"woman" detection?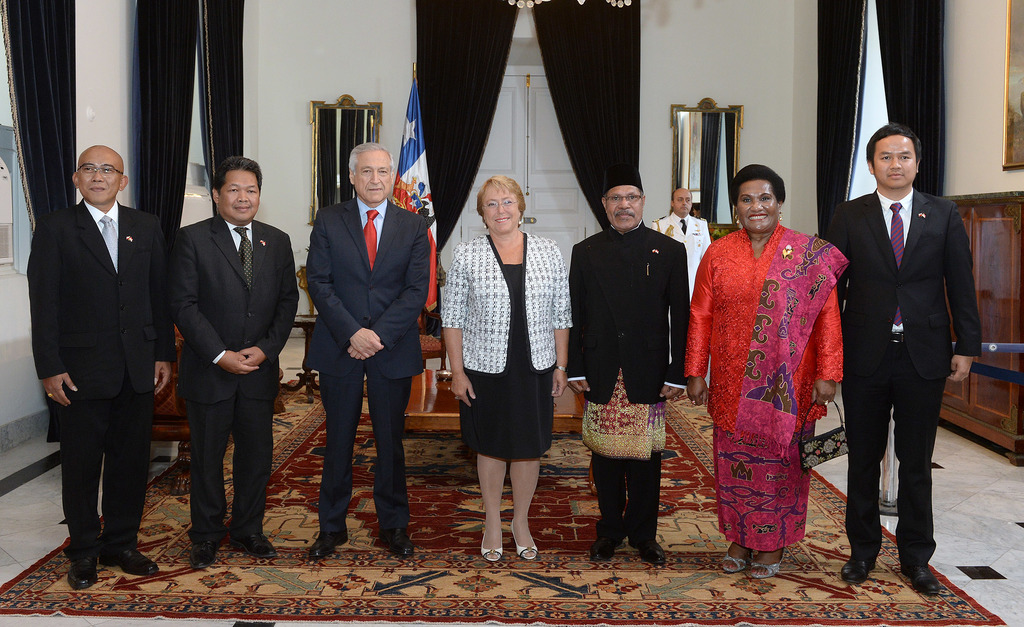
(442, 171, 577, 567)
